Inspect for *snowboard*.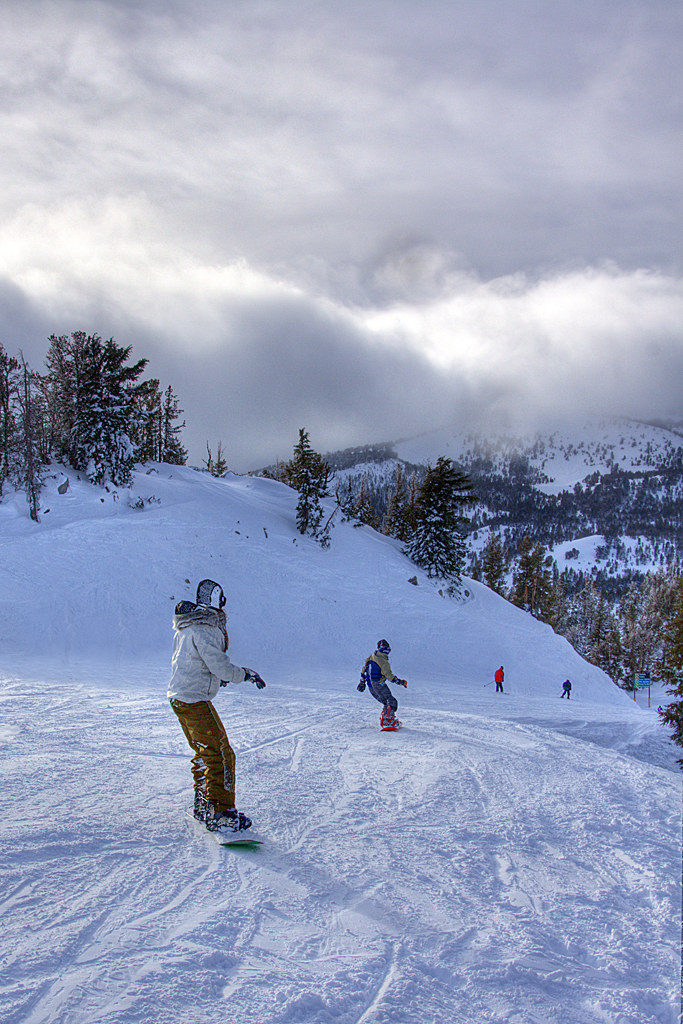
Inspection: [211,822,266,848].
